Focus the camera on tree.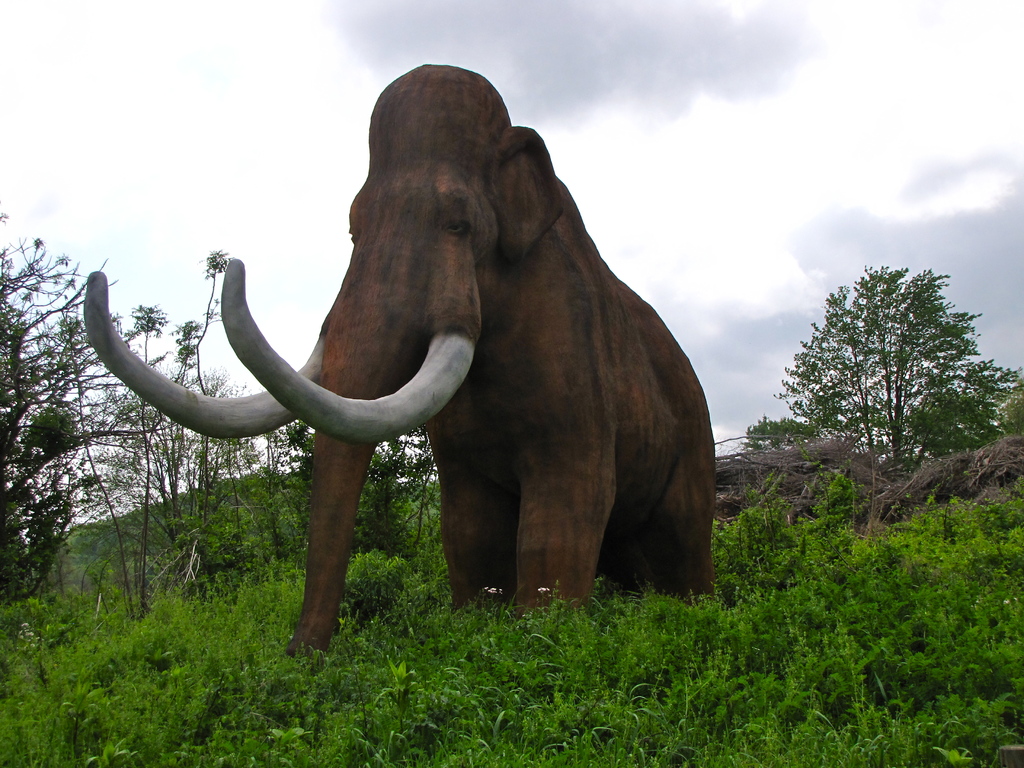
Focus region: (143, 368, 267, 598).
